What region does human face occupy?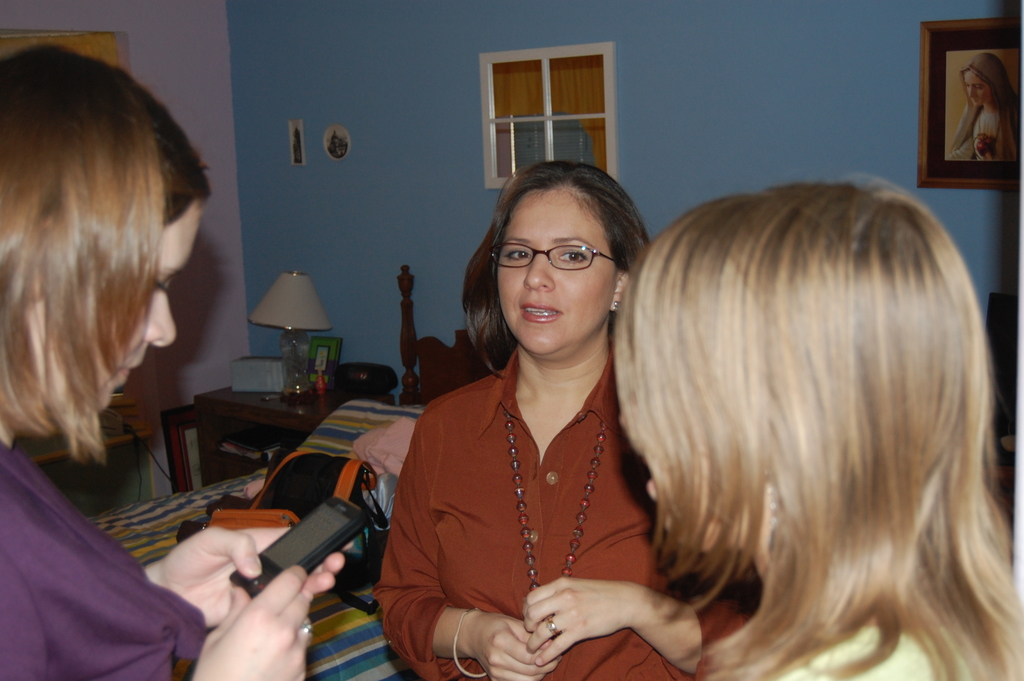
27/198/196/414.
